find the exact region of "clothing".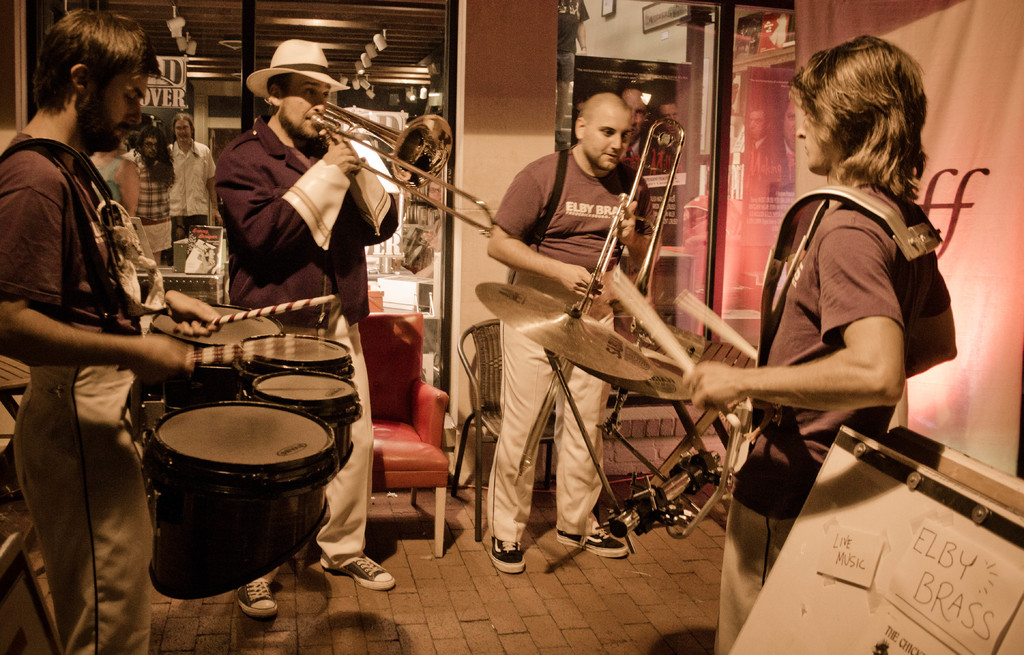
Exact region: left=205, top=112, right=394, bottom=572.
